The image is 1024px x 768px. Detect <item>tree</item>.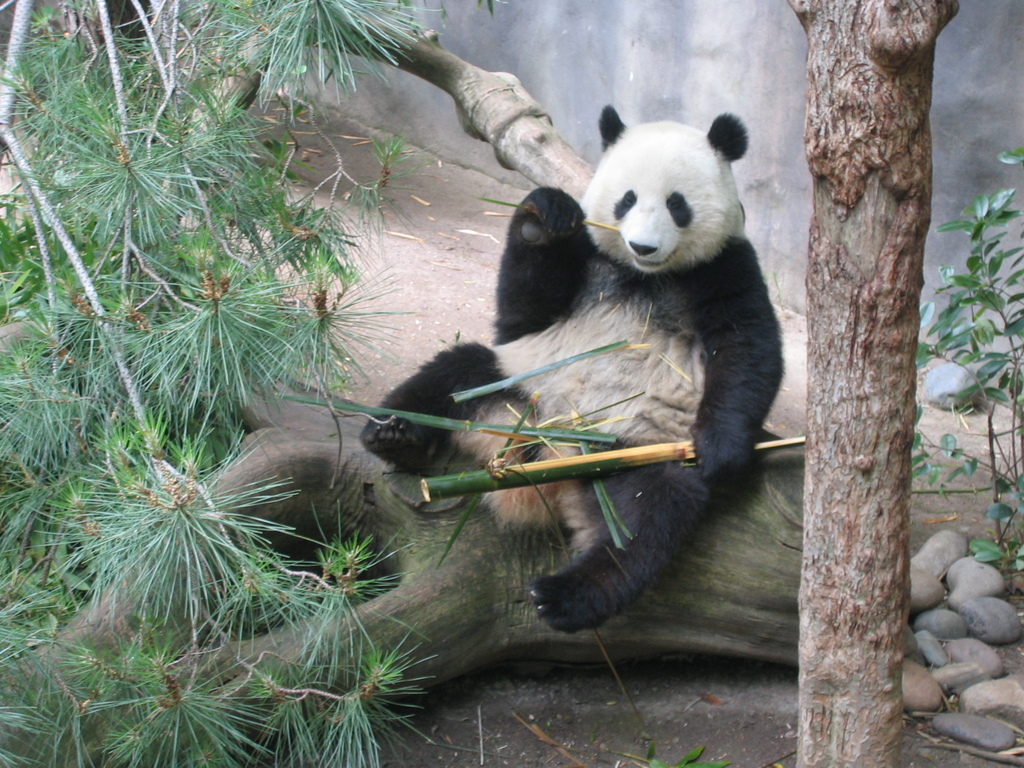
Detection: bbox(0, 0, 445, 767).
